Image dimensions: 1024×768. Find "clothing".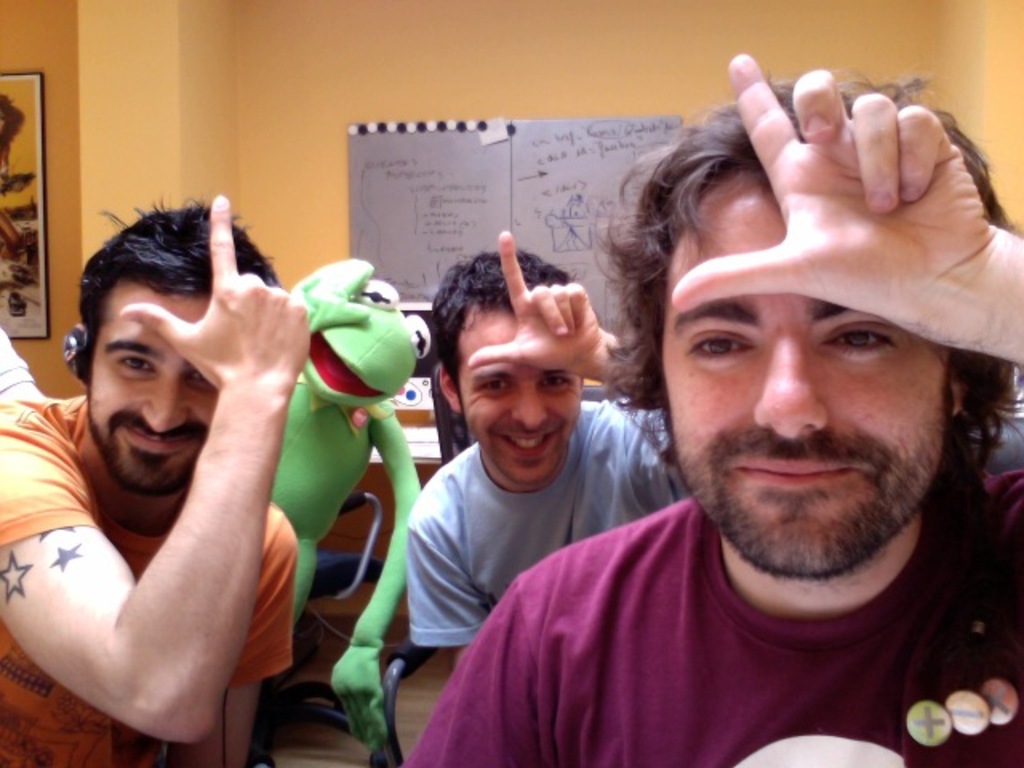
397 462 1022 766.
